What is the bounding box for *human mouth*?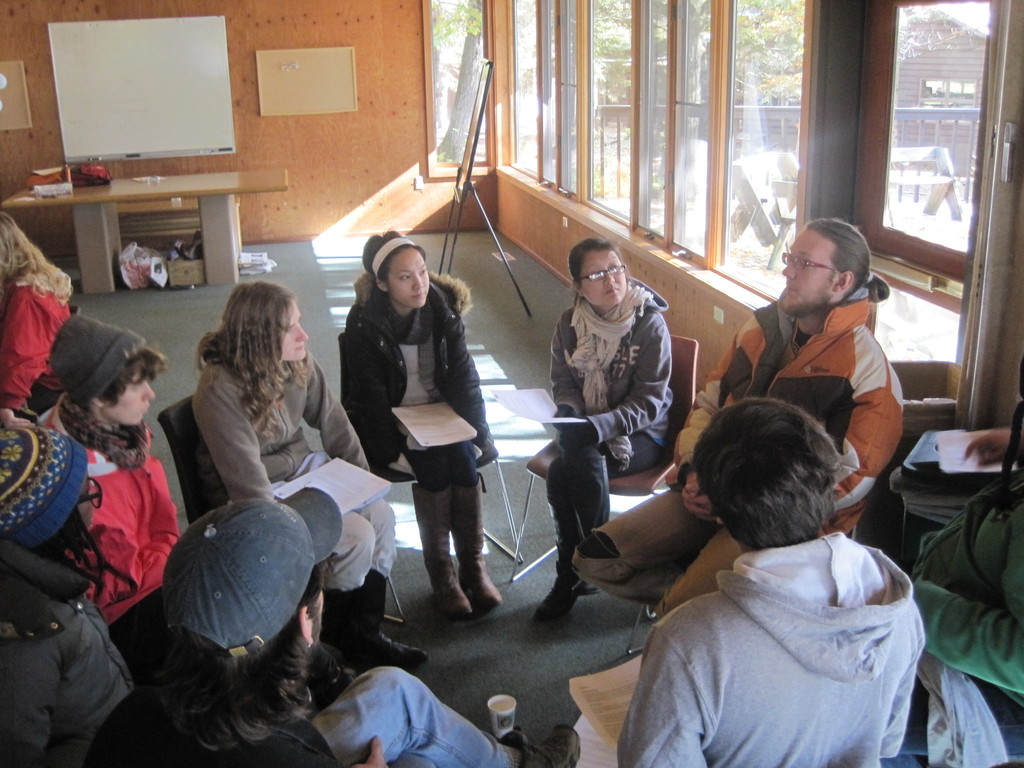
606 288 620 295.
